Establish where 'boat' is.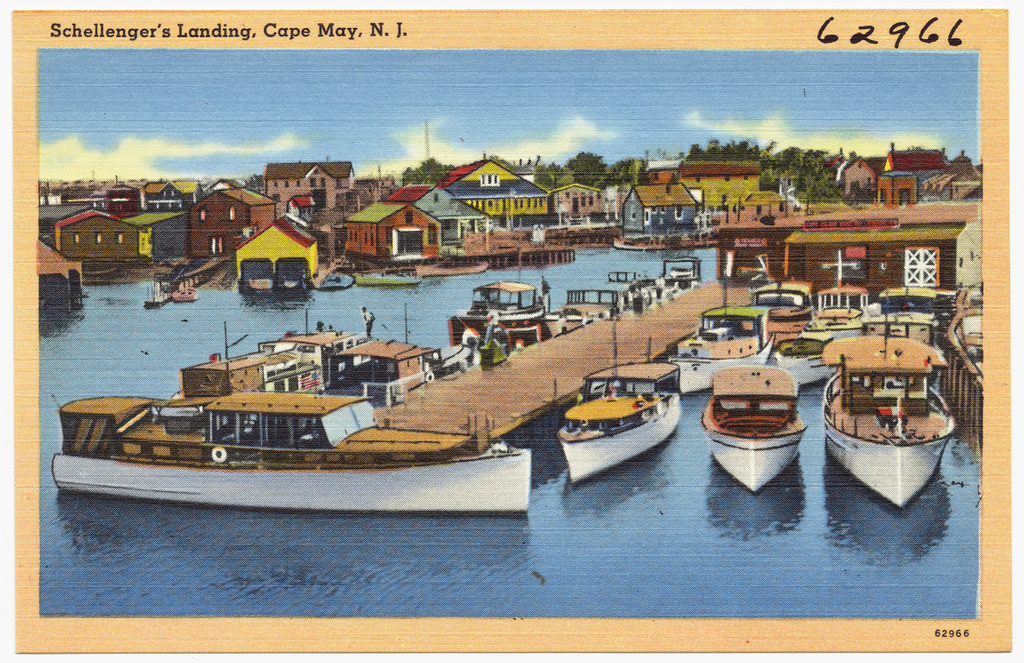
Established at left=170, top=283, right=200, bottom=303.
